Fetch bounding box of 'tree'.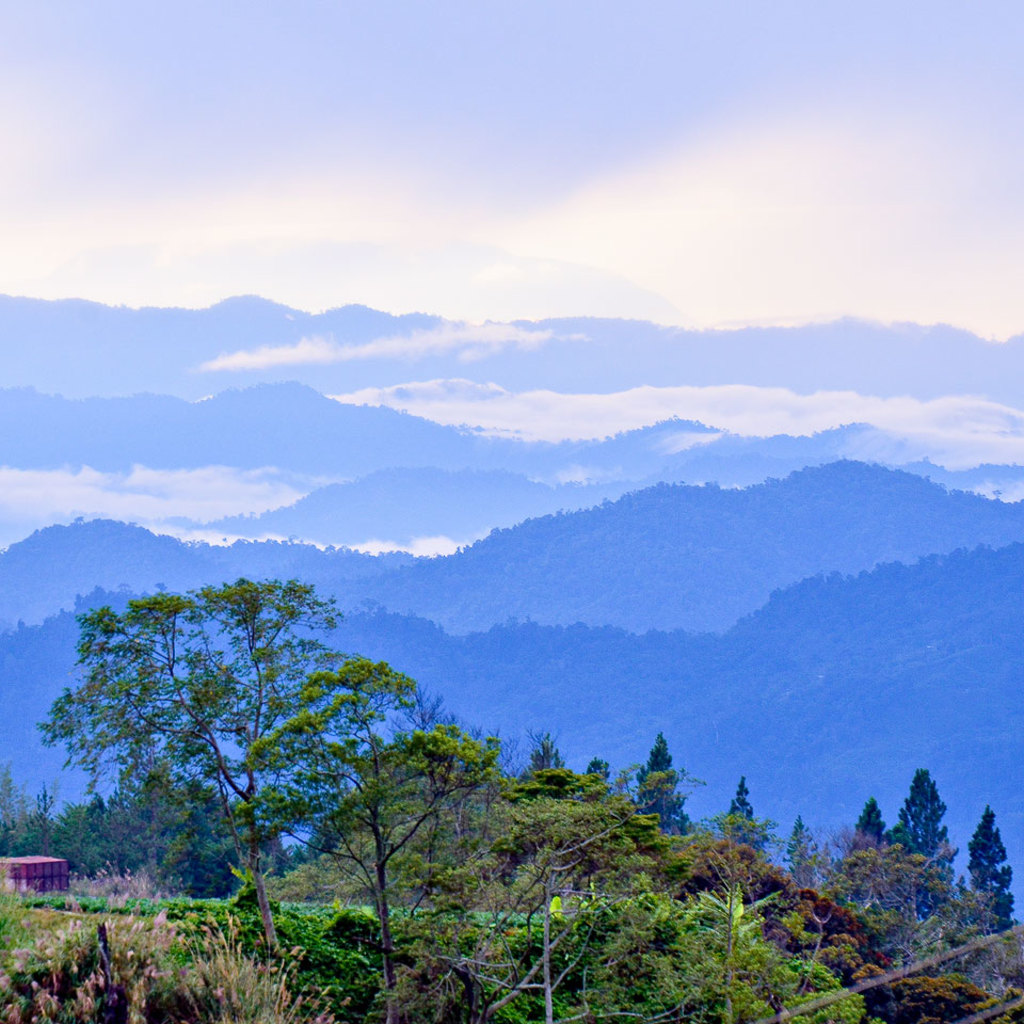
Bbox: 714, 774, 766, 857.
